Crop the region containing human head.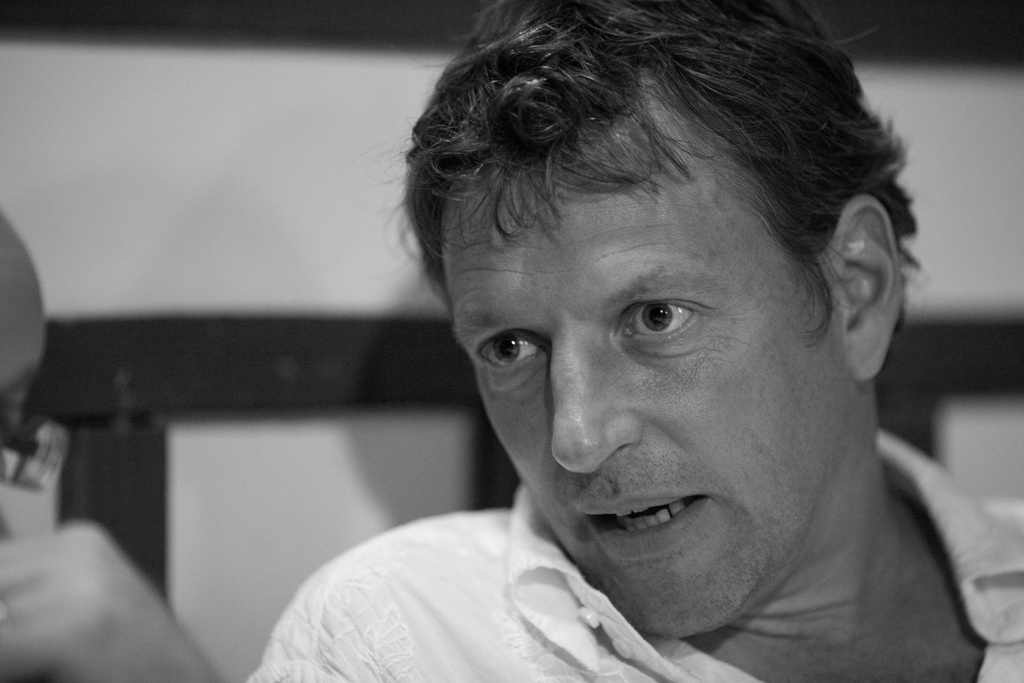
Crop region: [x1=388, y1=0, x2=923, y2=642].
